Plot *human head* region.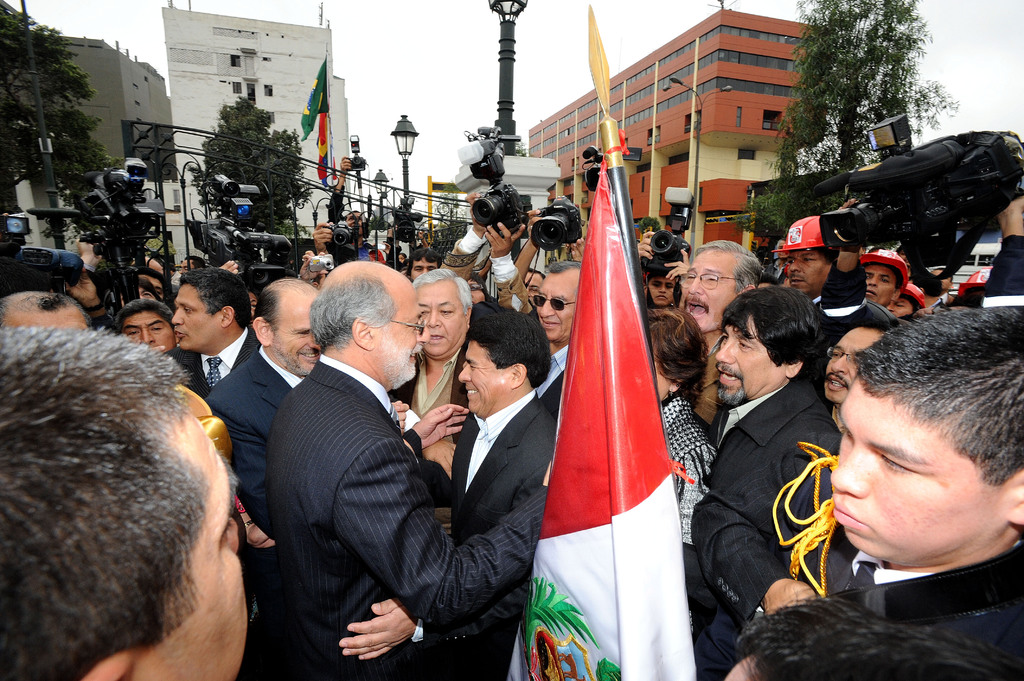
Plotted at {"left": 406, "top": 250, "right": 447, "bottom": 280}.
